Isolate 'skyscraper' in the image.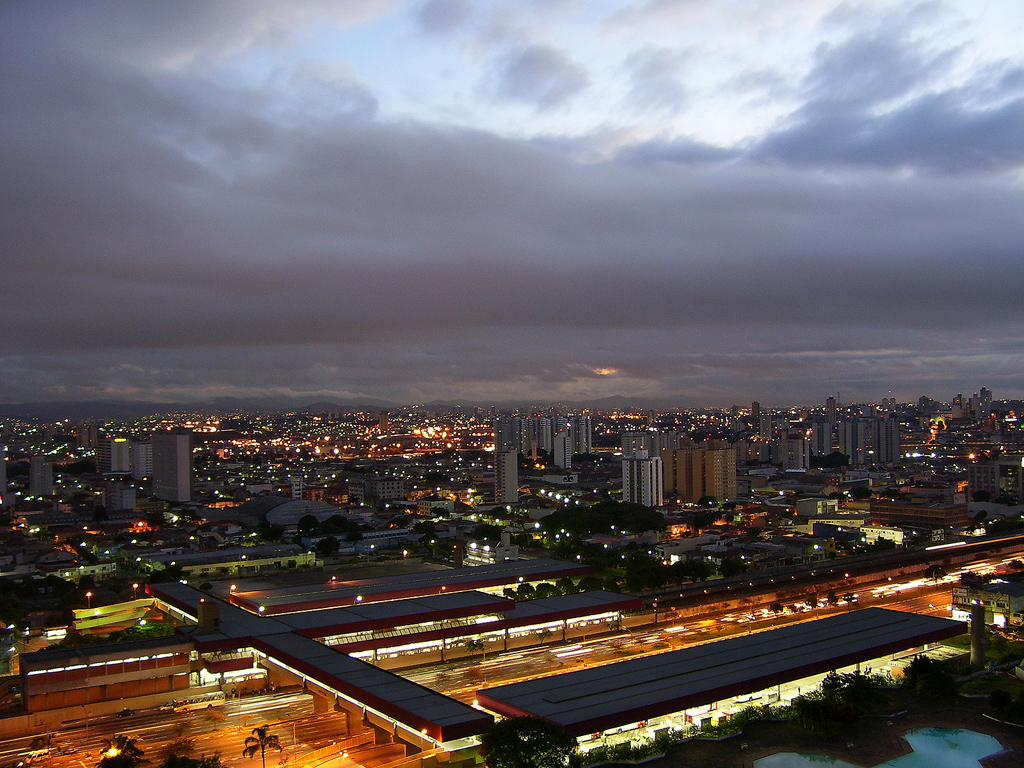
Isolated region: {"x1": 624, "y1": 451, "x2": 656, "y2": 508}.
